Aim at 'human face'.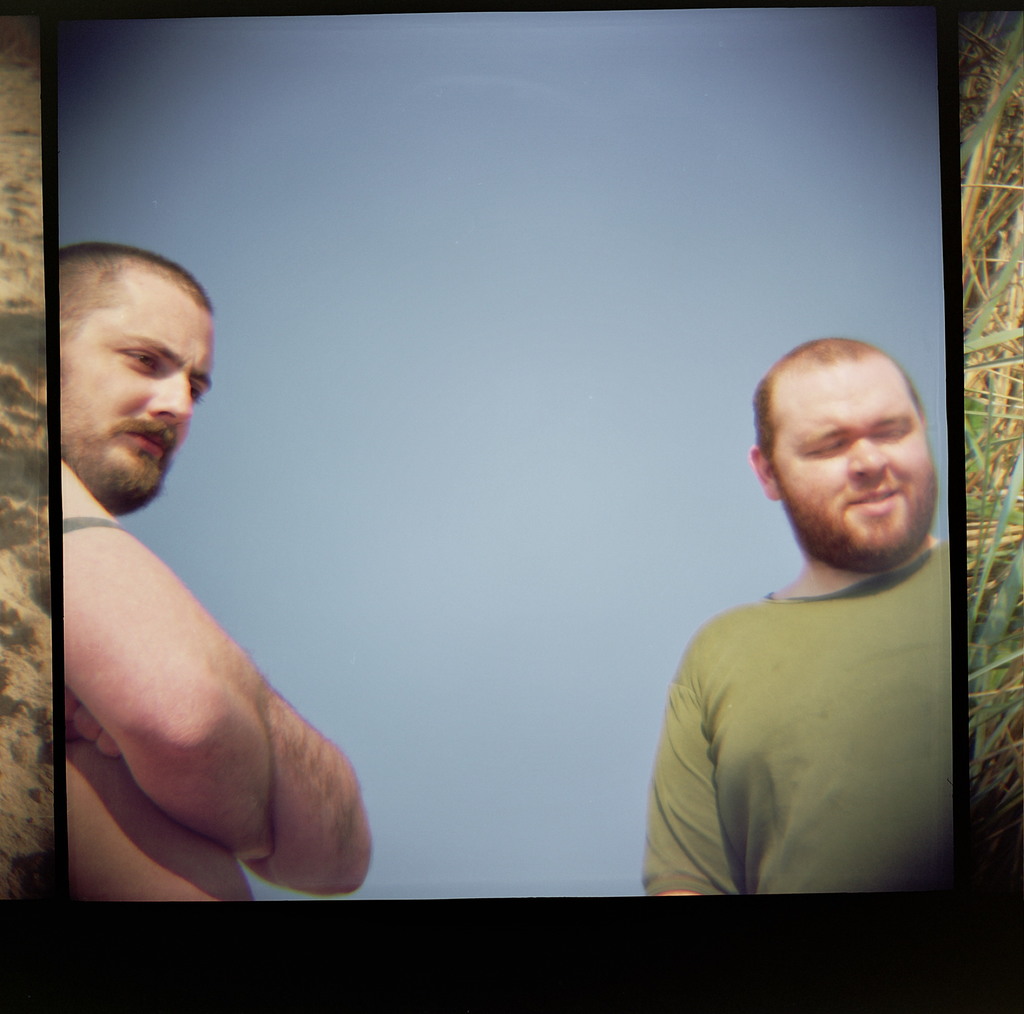
Aimed at (left=54, top=288, right=215, bottom=513).
